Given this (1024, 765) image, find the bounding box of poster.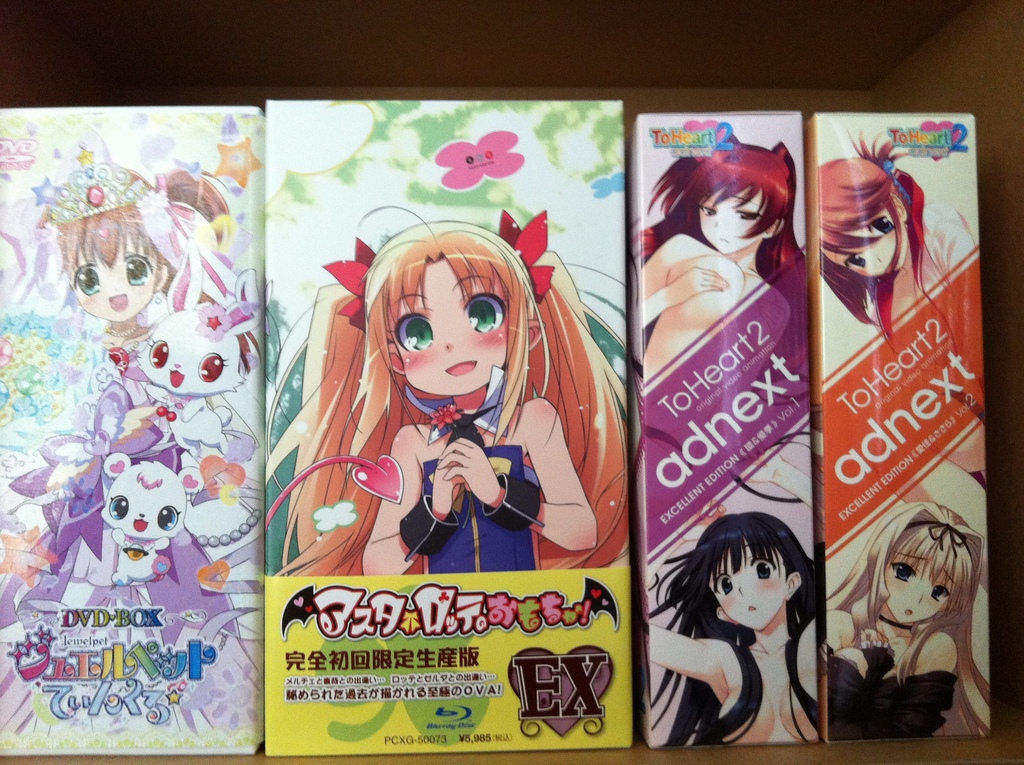
262:101:633:757.
